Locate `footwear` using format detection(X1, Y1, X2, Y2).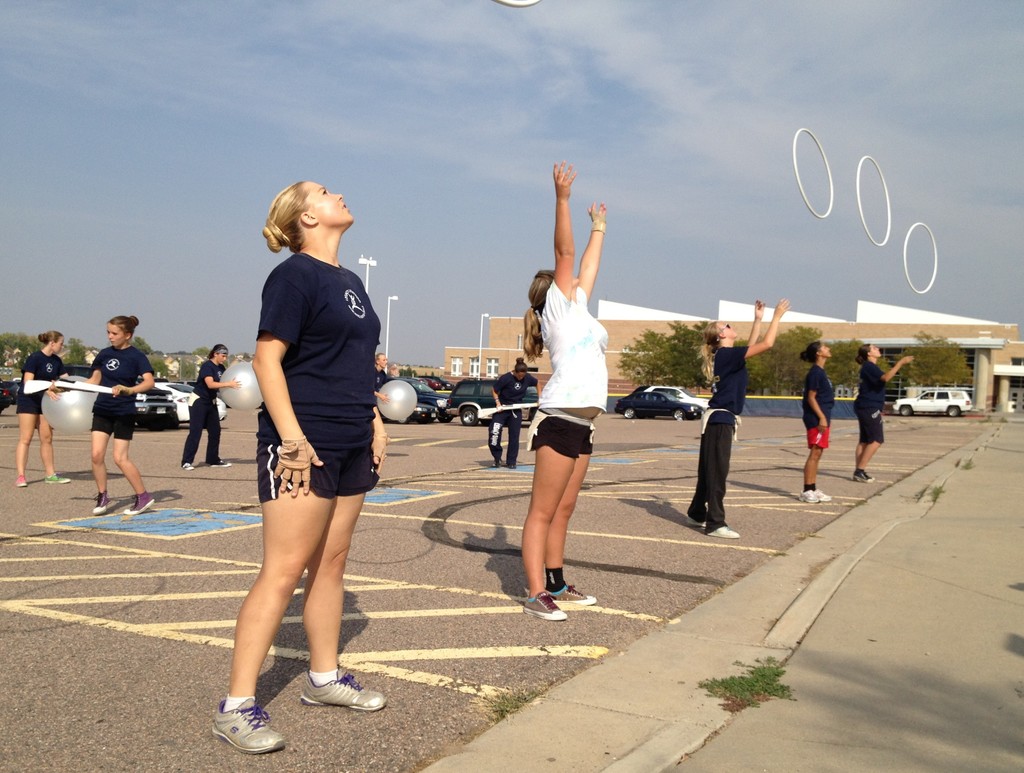
detection(508, 462, 515, 467).
